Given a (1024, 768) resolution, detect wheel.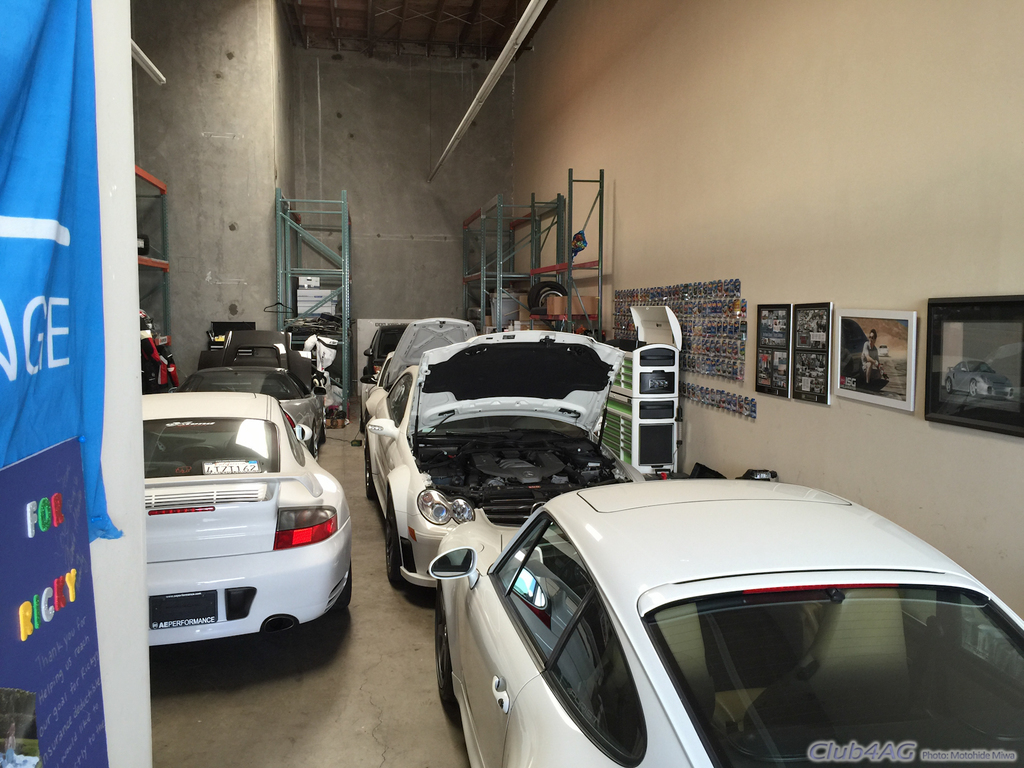
bbox=[320, 408, 326, 445].
